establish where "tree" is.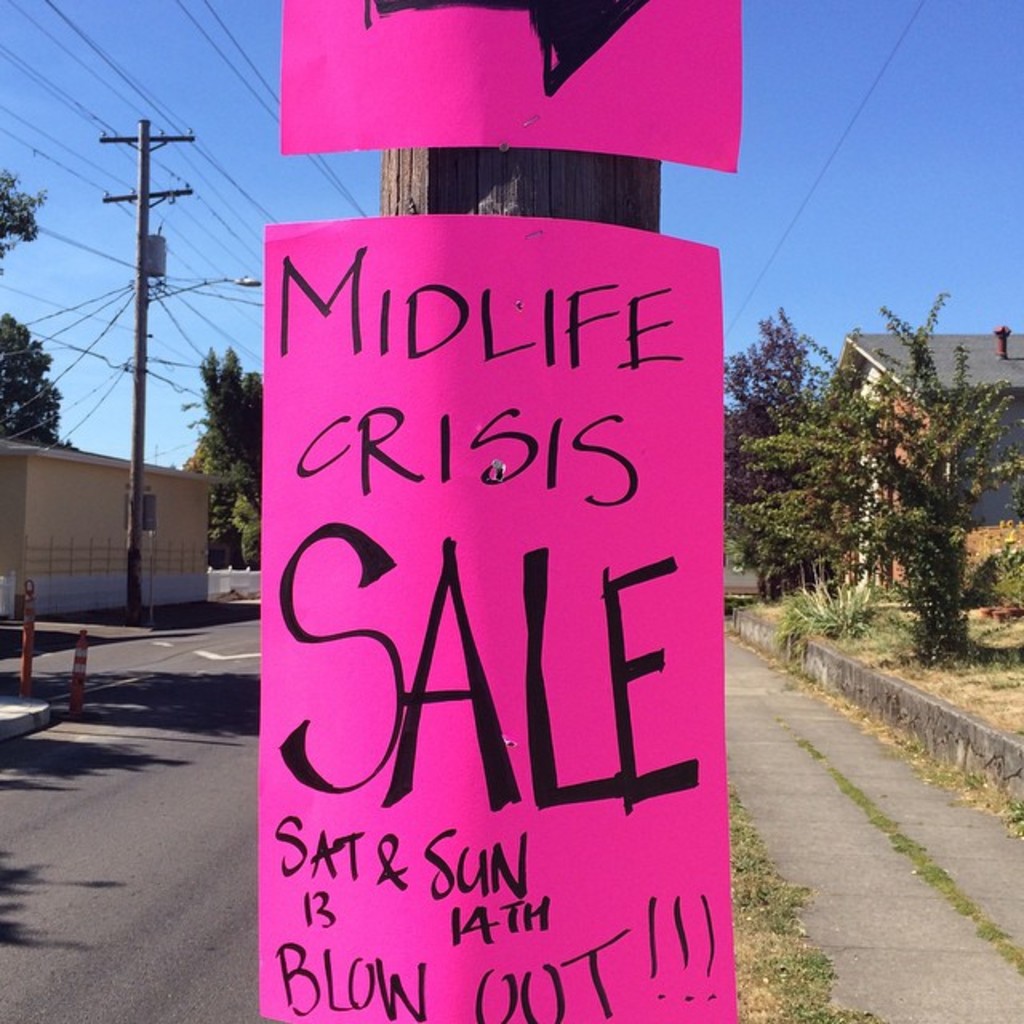
Established at l=0, t=154, r=50, b=291.
